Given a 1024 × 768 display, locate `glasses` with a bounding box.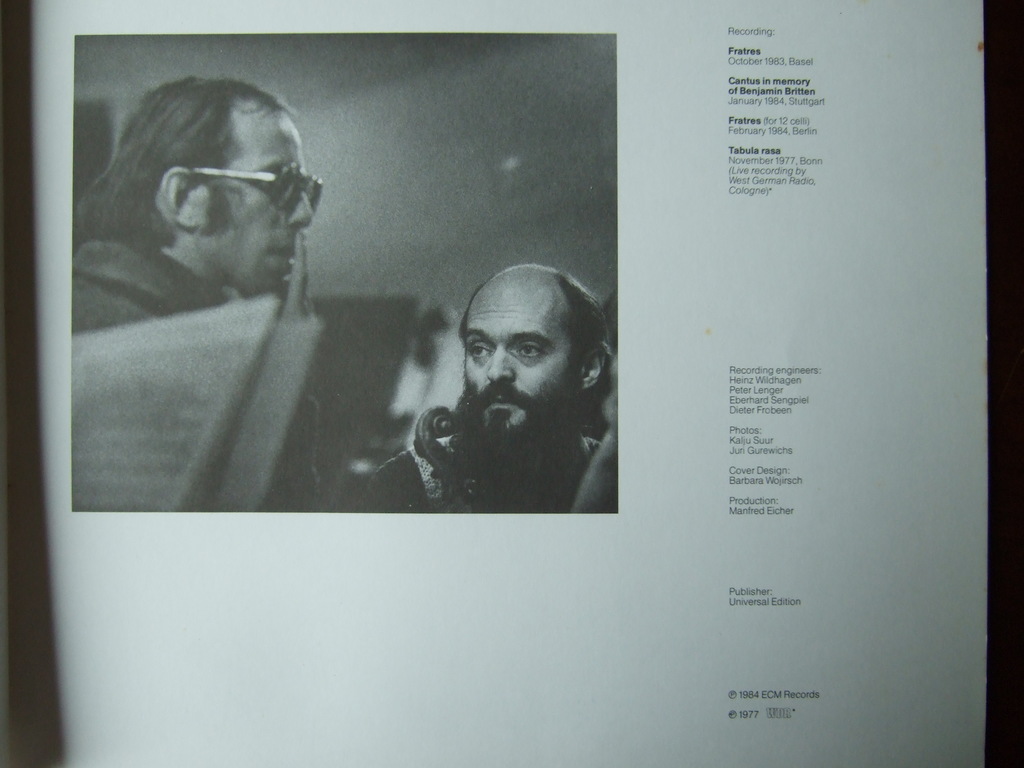
Located: bbox=(161, 157, 321, 220).
